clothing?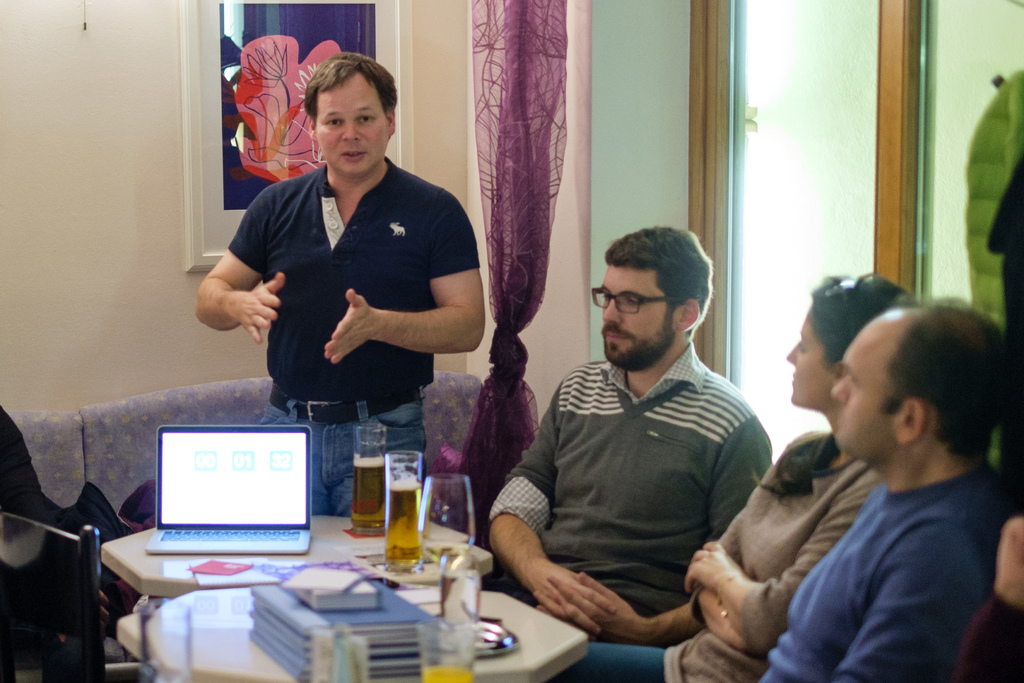
754/459/1016/682
